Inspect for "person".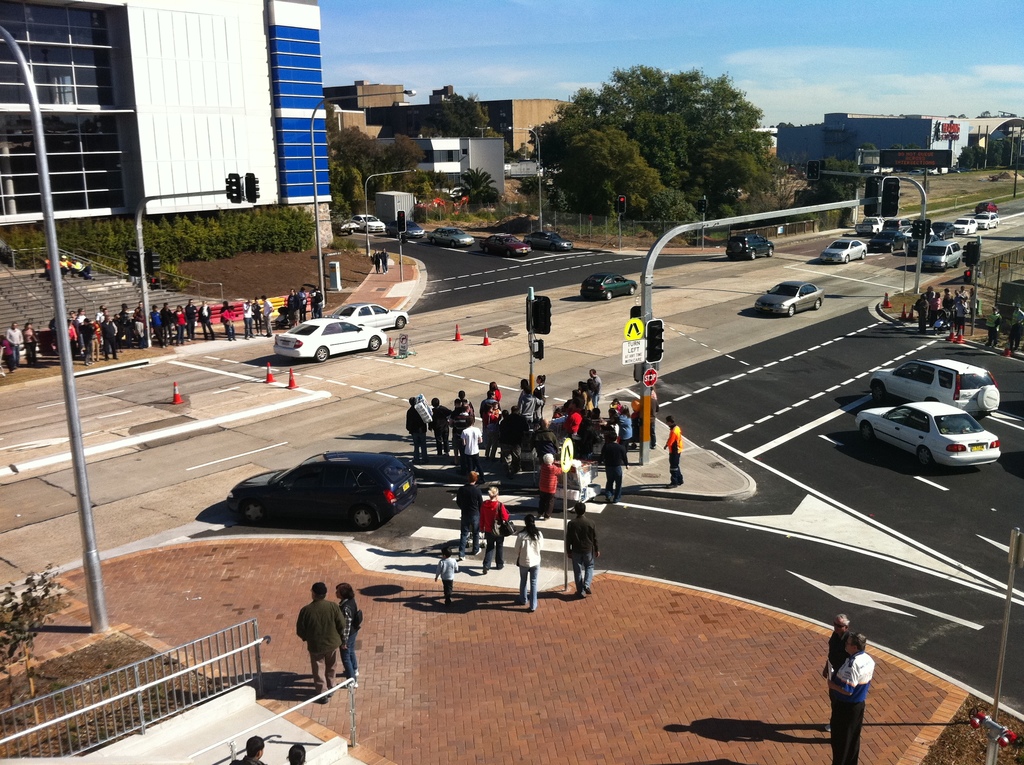
Inspection: x1=221, y1=301, x2=239, y2=343.
